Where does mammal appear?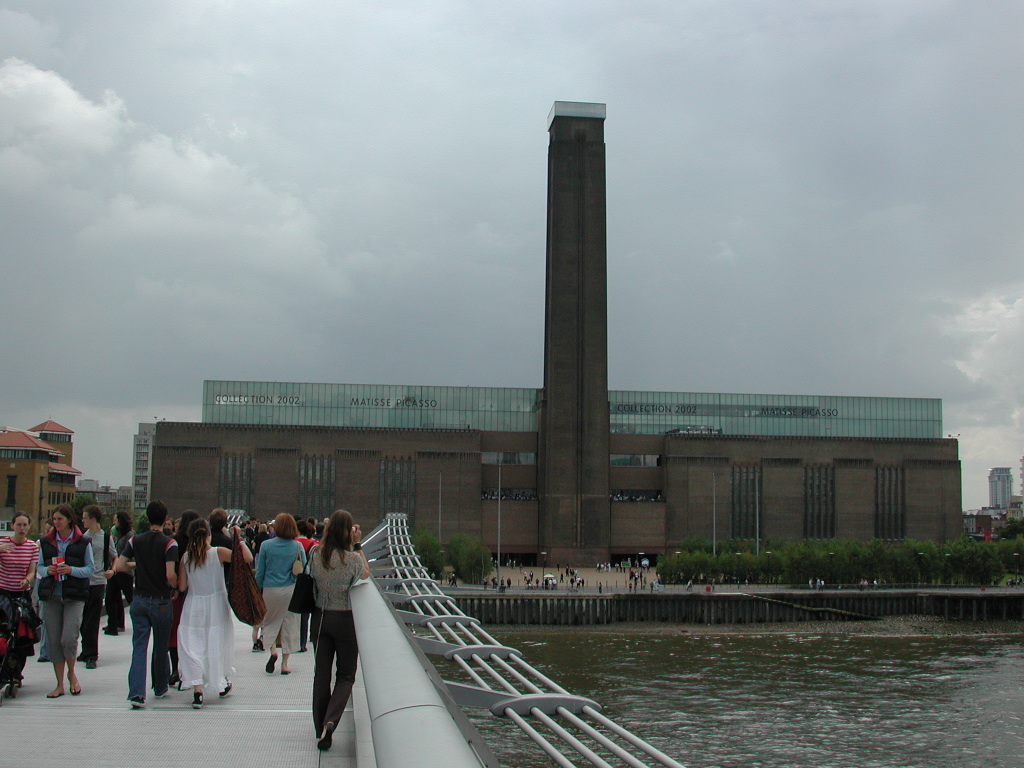
Appears at <region>684, 579, 693, 591</region>.
